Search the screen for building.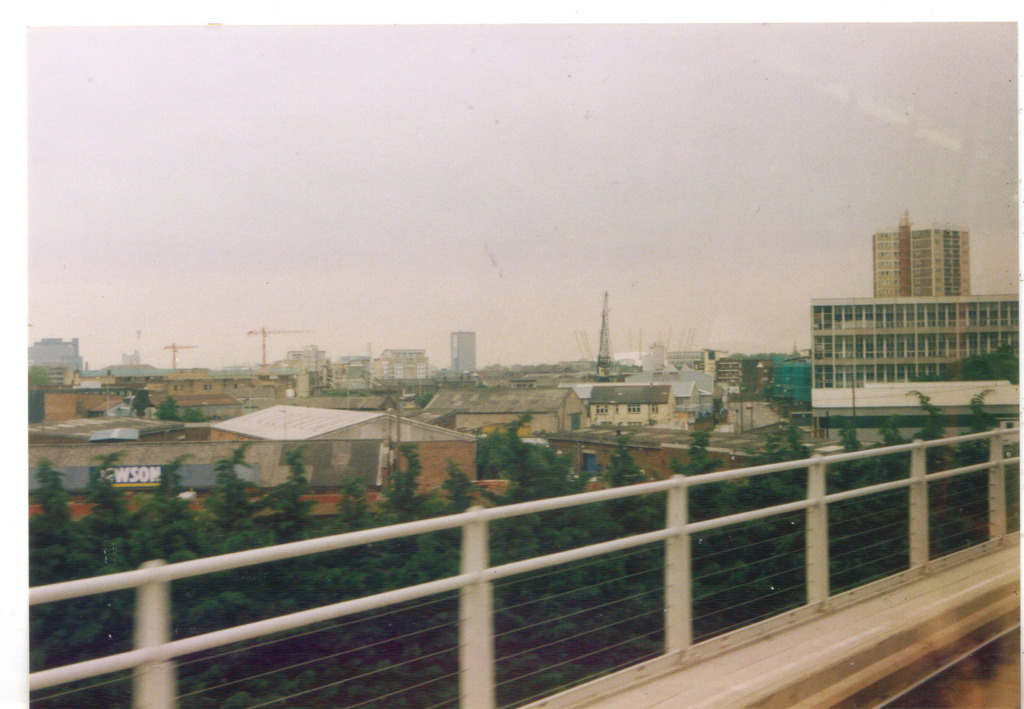
Found at x1=212 y1=412 x2=477 y2=494.
